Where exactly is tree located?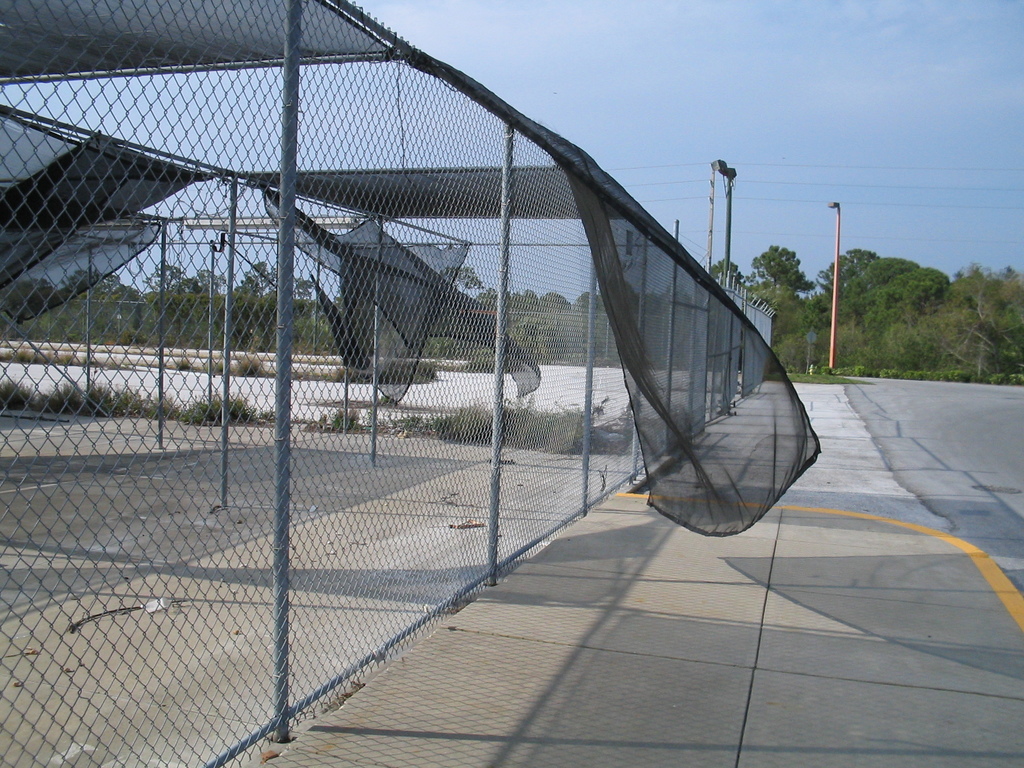
Its bounding box is <box>243,258,282,299</box>.
